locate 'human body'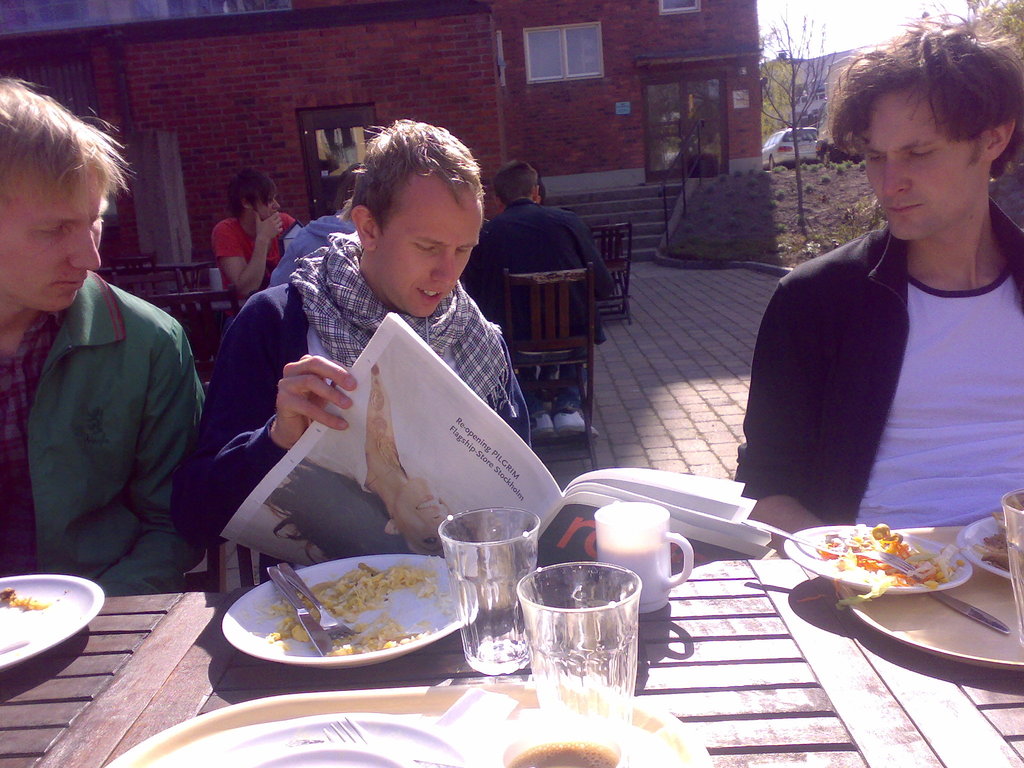
[x1=265, y1=212, x2=357, y2=290]
